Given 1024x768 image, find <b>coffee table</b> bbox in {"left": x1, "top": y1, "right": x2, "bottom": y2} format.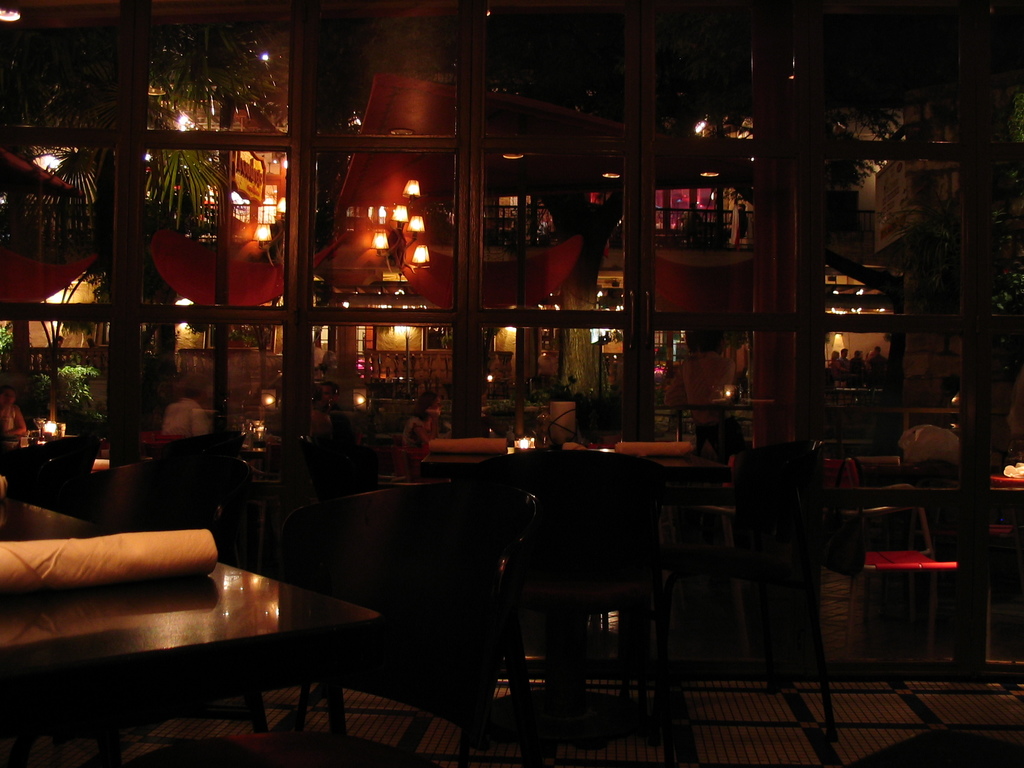
{"left": 0, "top": 495, "right": 384, "bottom": 767}.
